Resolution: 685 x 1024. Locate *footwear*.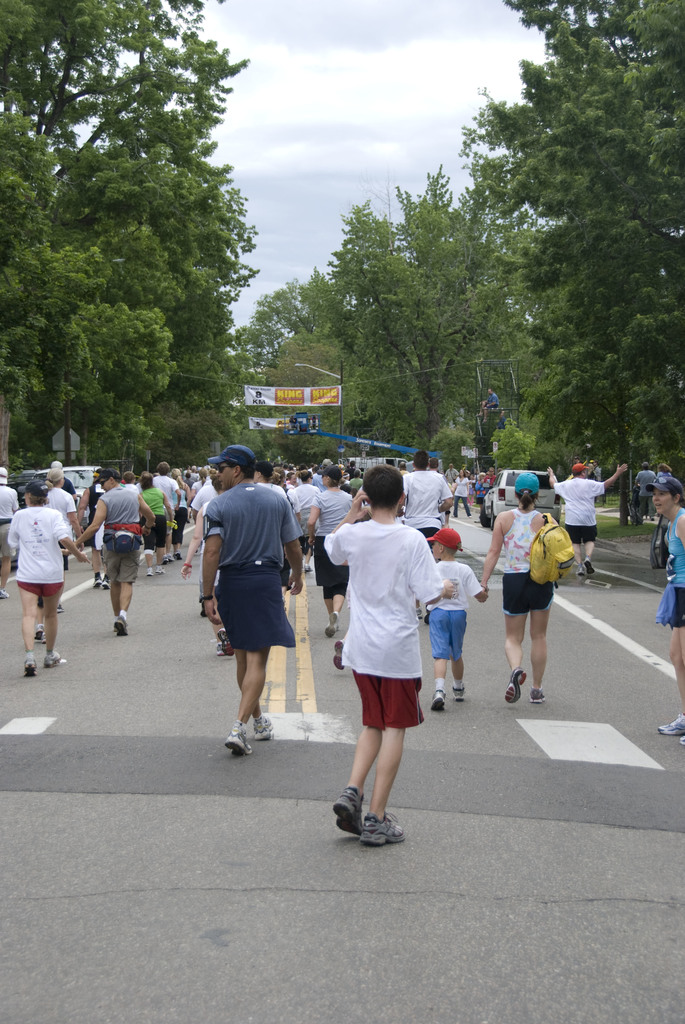
crop(101, 579, 109, 590).
